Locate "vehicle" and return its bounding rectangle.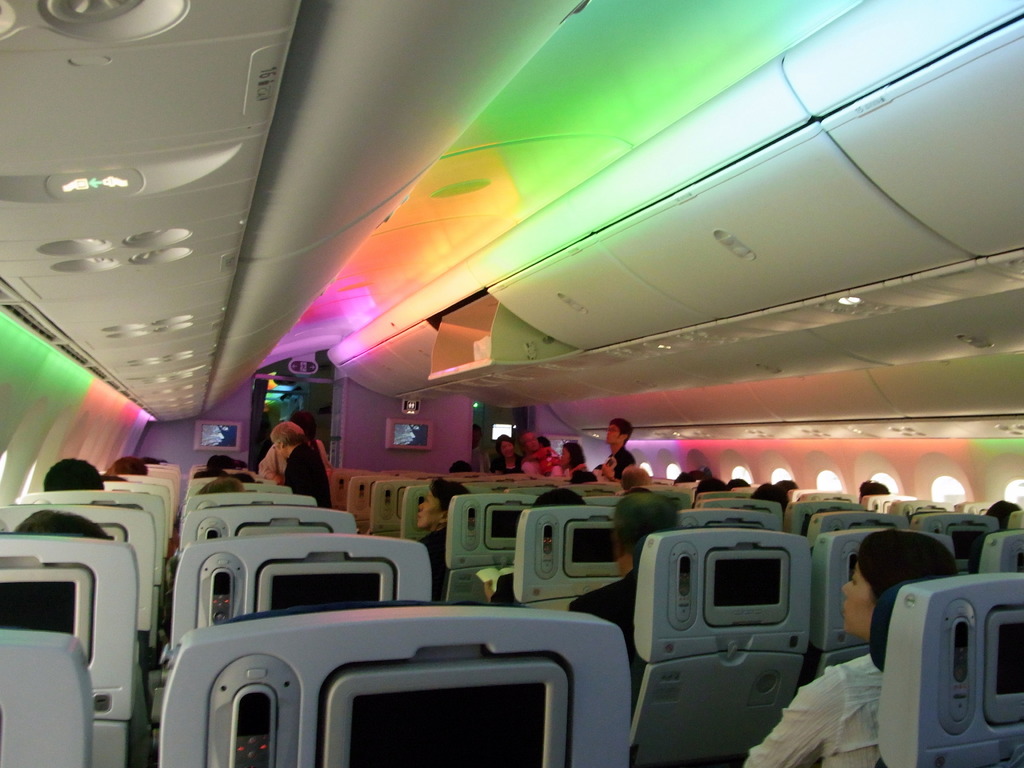
[0, 0, 1023, 767].
